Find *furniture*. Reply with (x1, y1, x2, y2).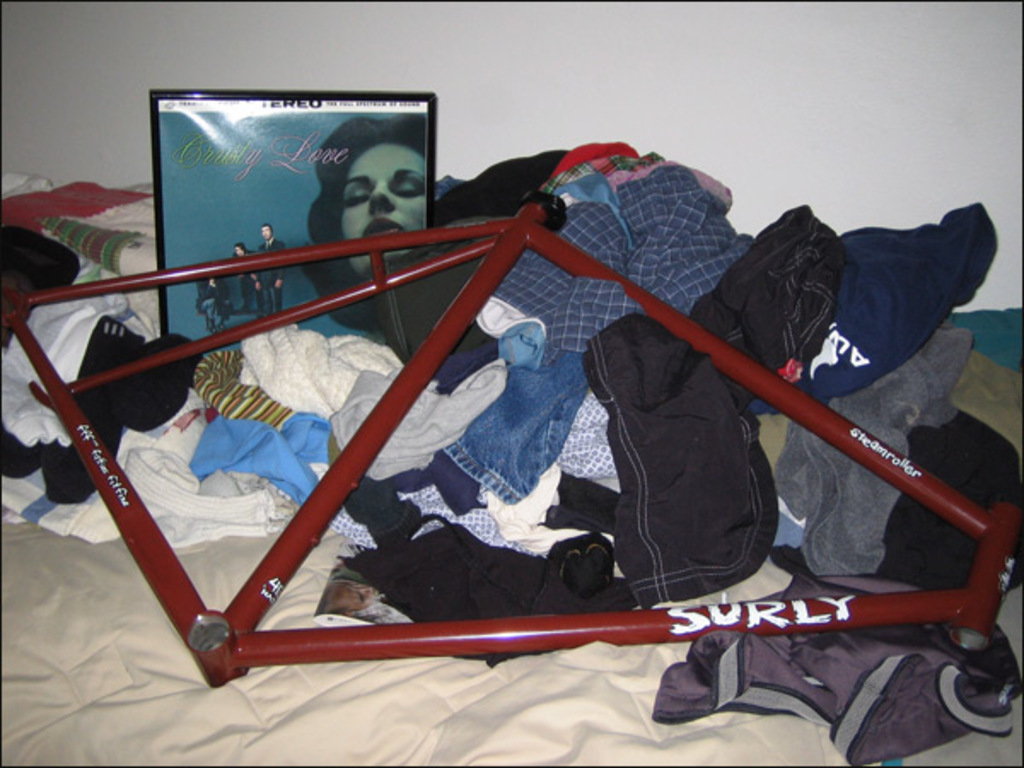
(0, 179, 1022, 766).
